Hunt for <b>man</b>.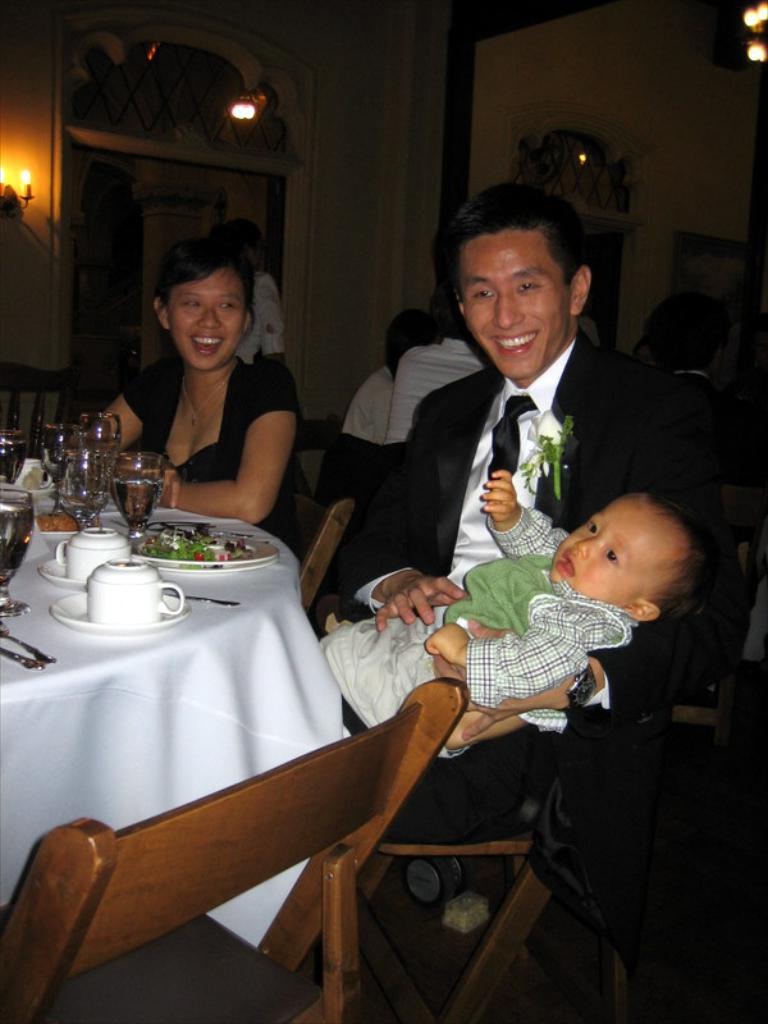
Hunted down at bbox(334, 216, 724, 681).
